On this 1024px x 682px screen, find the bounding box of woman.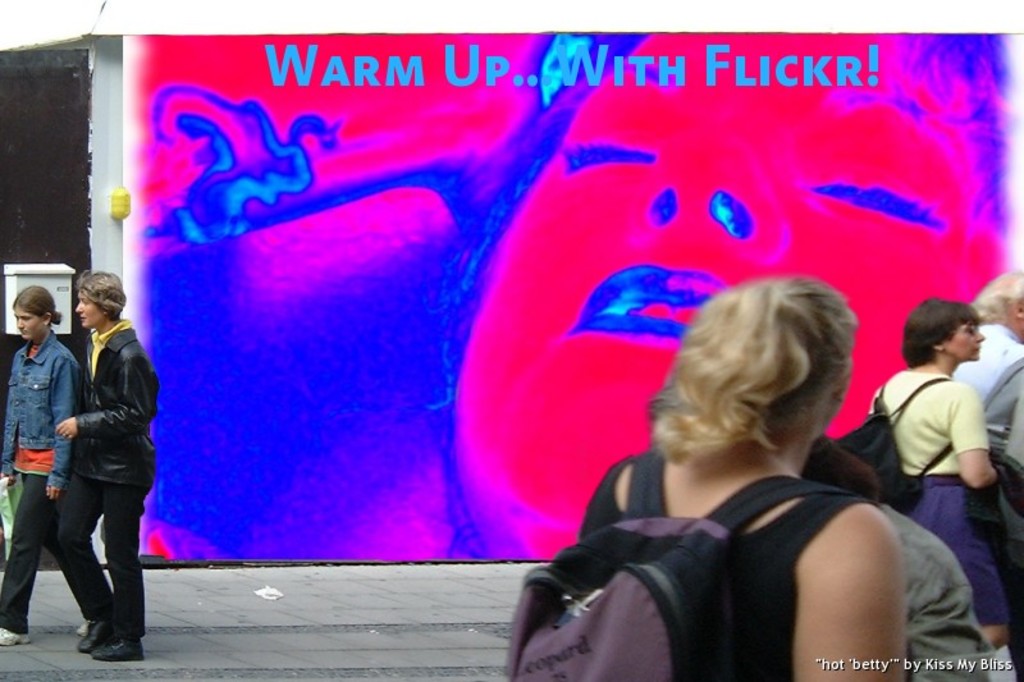
Bounding box: box(0, 287, 90, 650).
